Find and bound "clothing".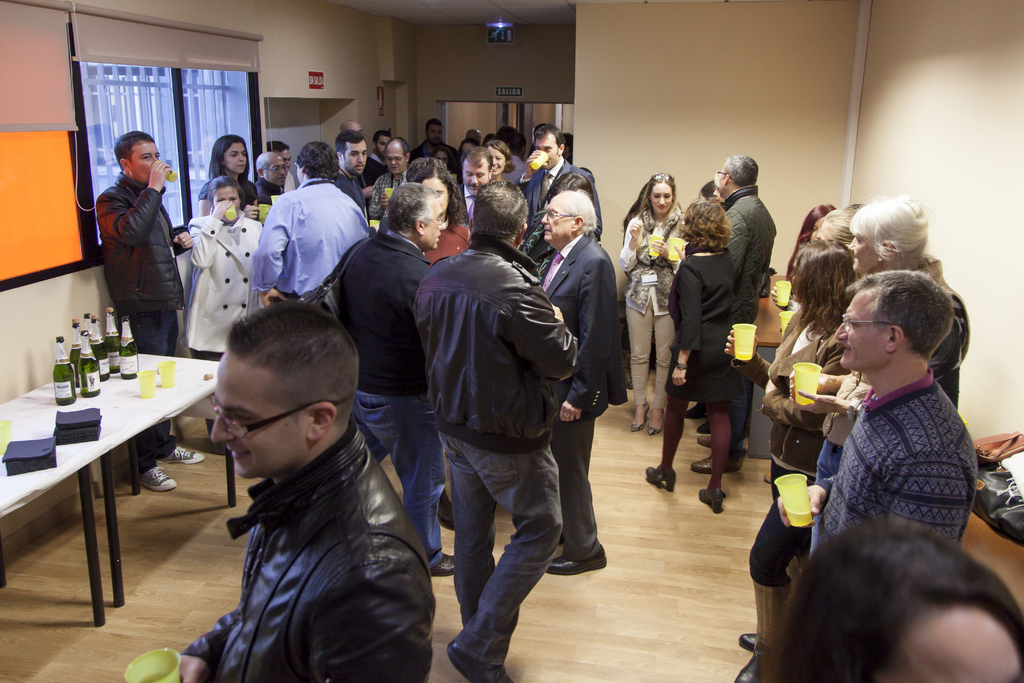
Bound: 409,233,580,661.
